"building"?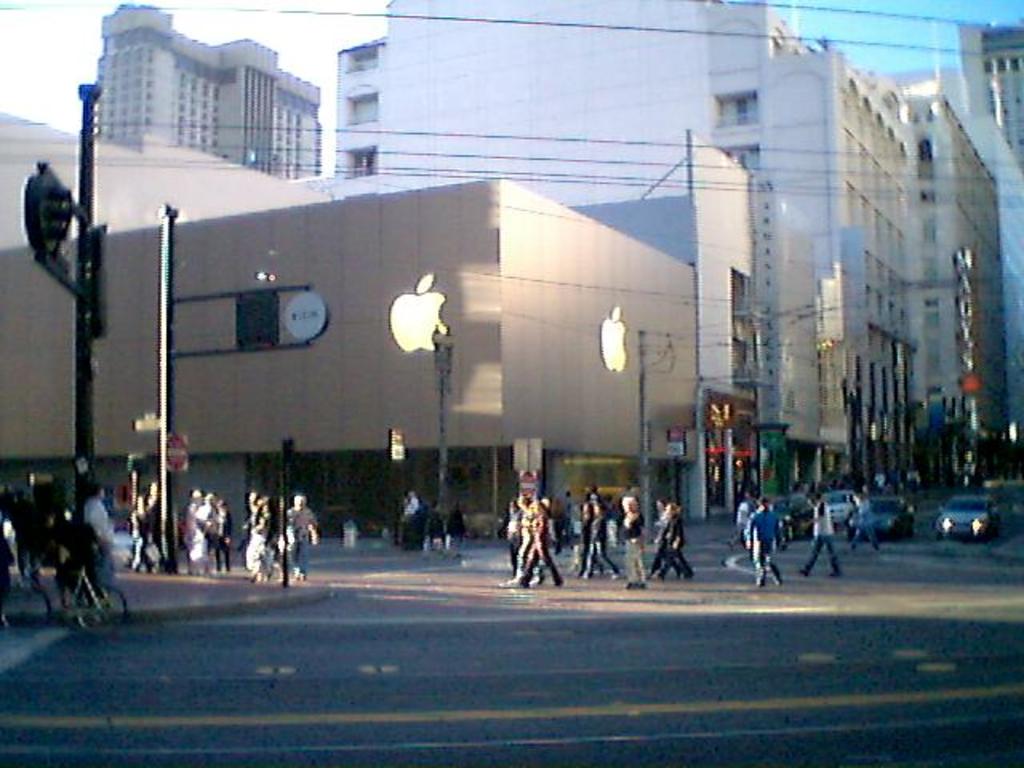
<bbox>0, 181, 693, 565</bbox>
